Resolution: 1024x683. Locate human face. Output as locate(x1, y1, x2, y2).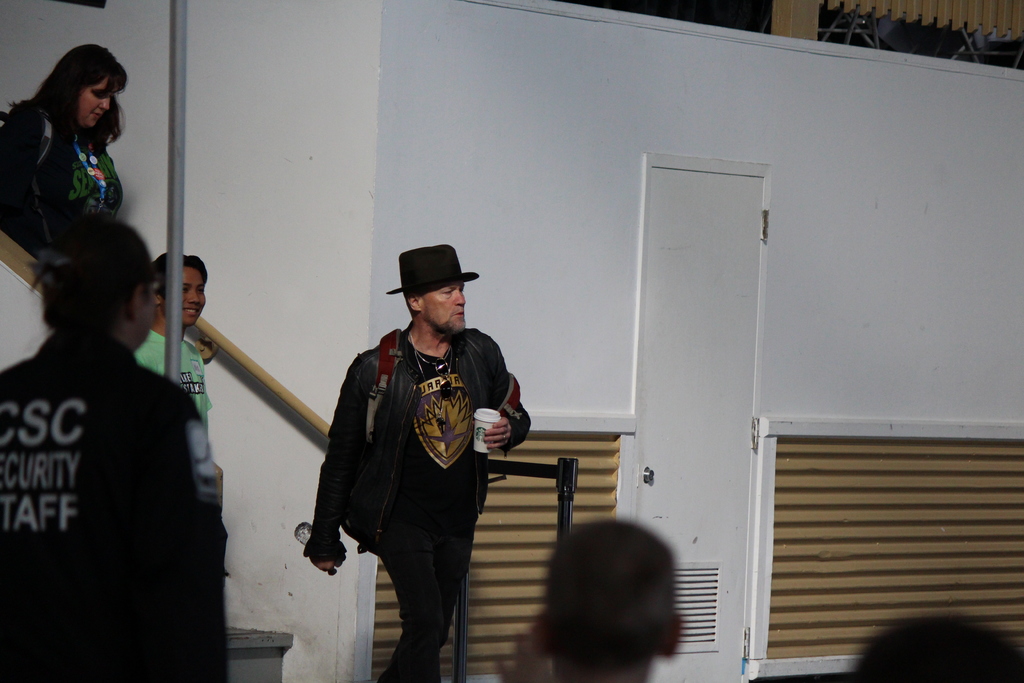
locate(161, 265, 204, 325).
